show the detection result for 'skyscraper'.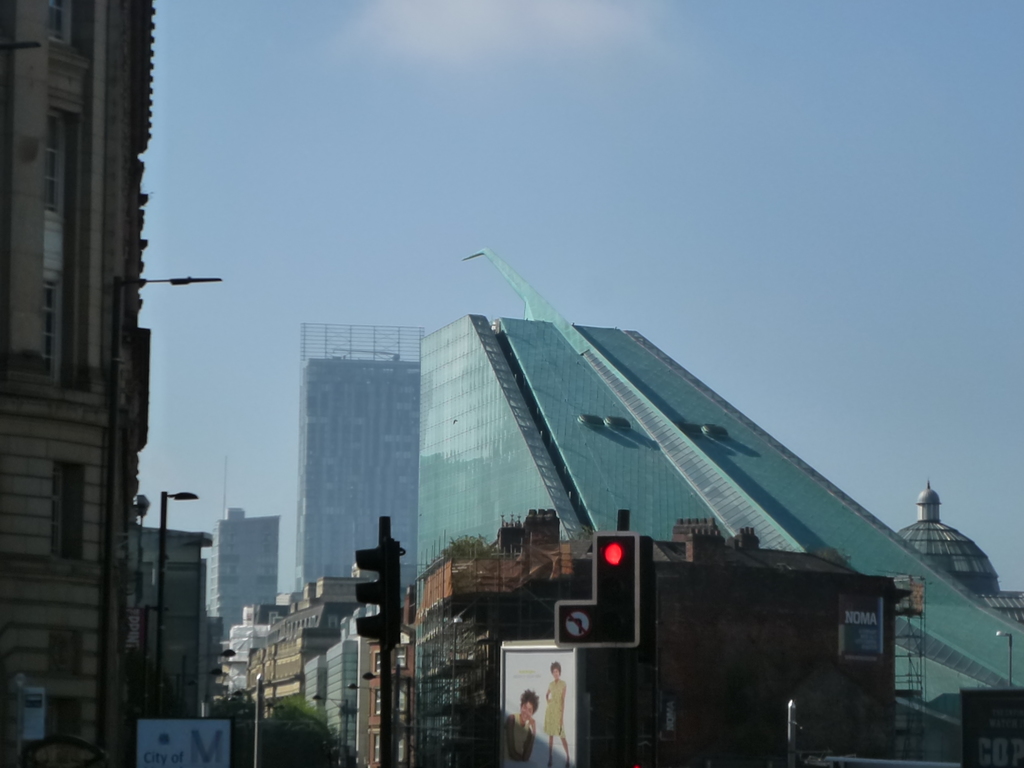
0 0 162 765.
